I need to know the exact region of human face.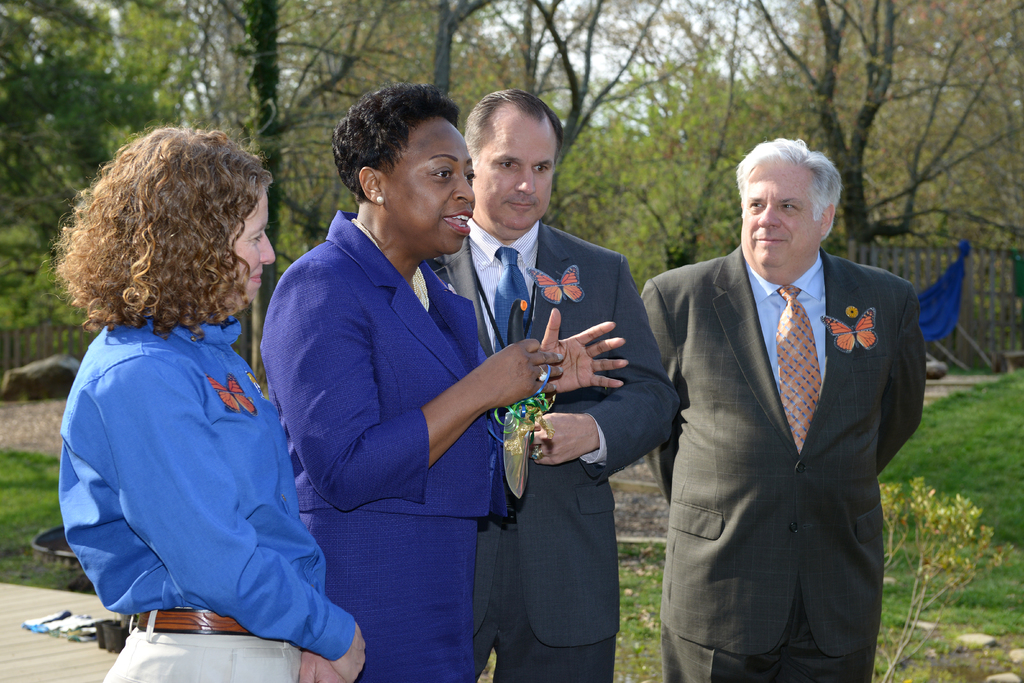
Region: Rect(742, 160, 817, 270).
